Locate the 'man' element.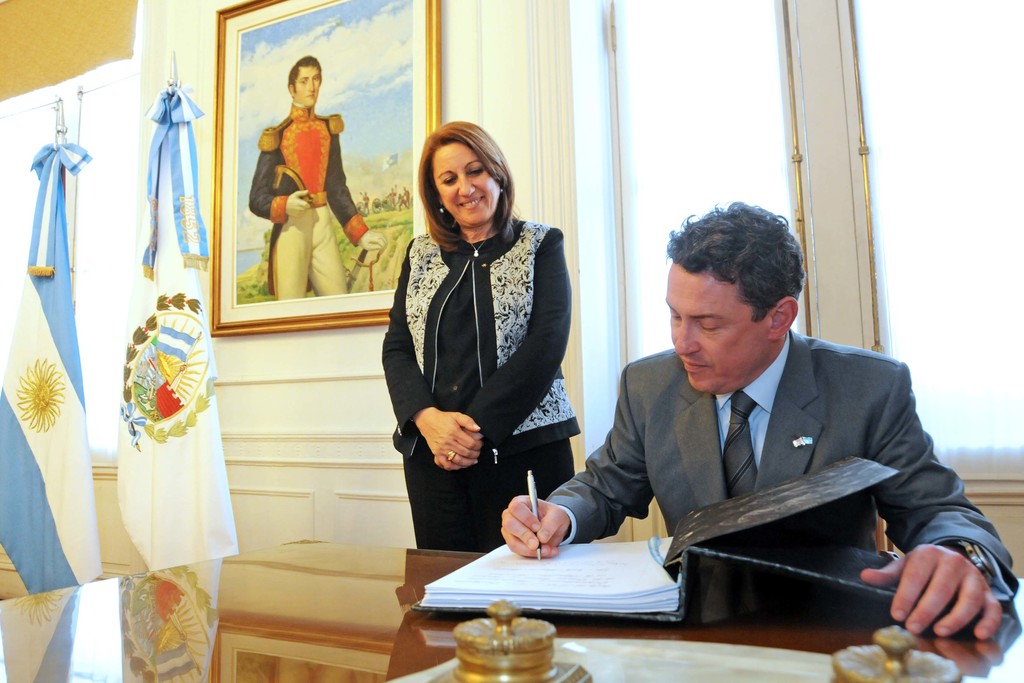
Element bbox: pyautogui.locateOnScreen(543, 224, 977, 624).
